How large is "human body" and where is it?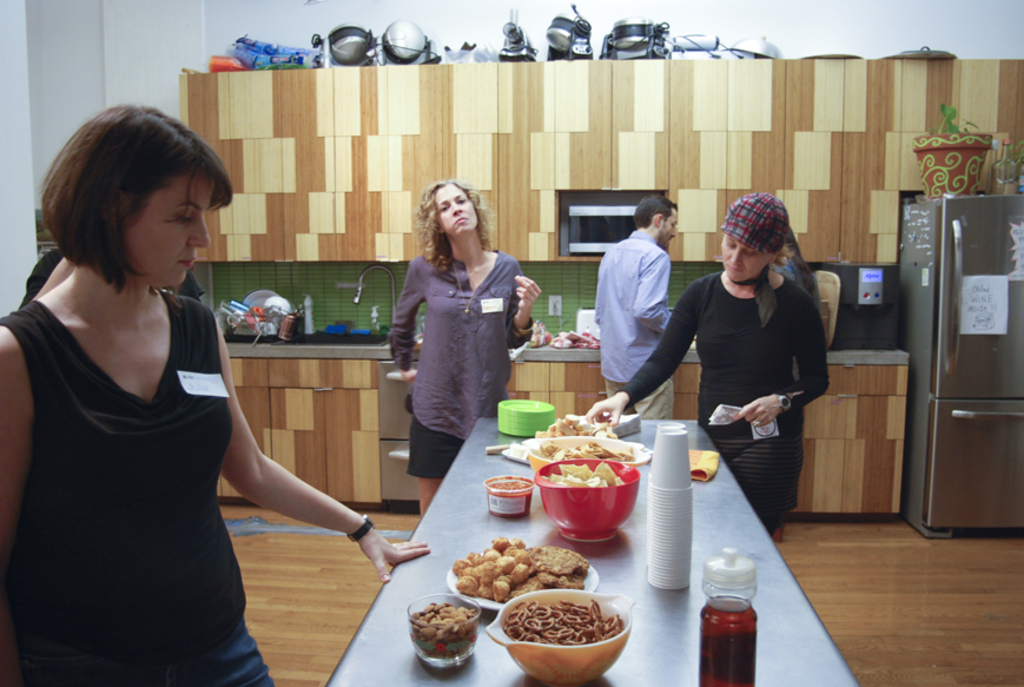
Bounding box: bbox=(11, 250, 78, 312).
